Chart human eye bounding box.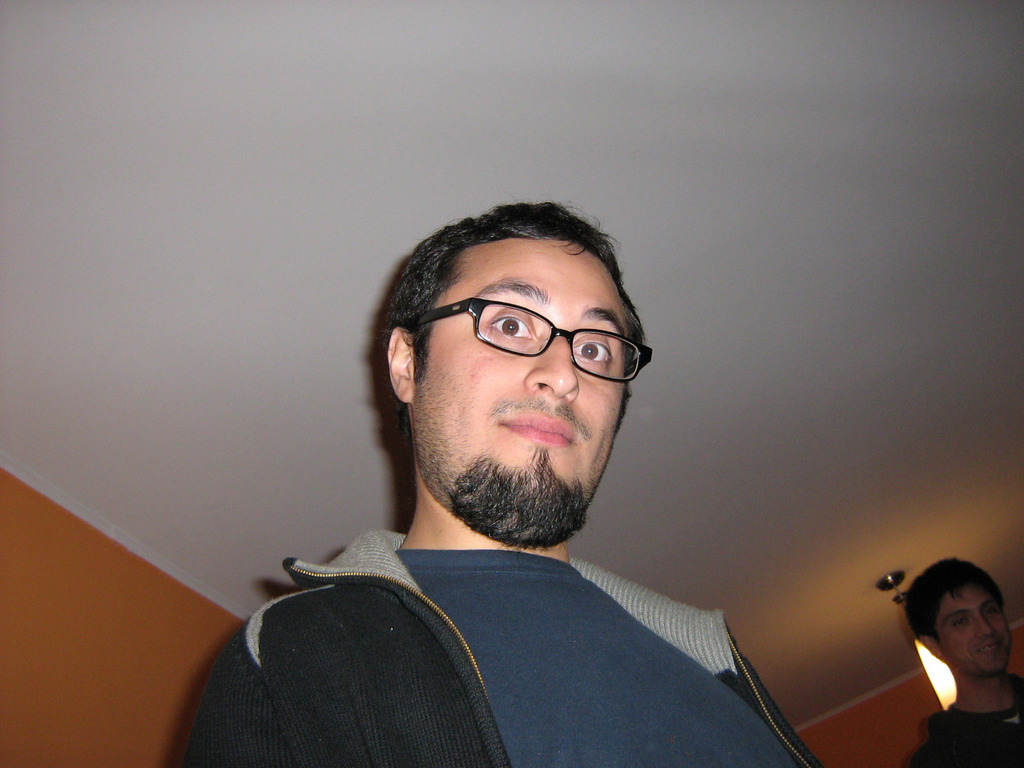
Charted: box(571, 328, 615, 362).
